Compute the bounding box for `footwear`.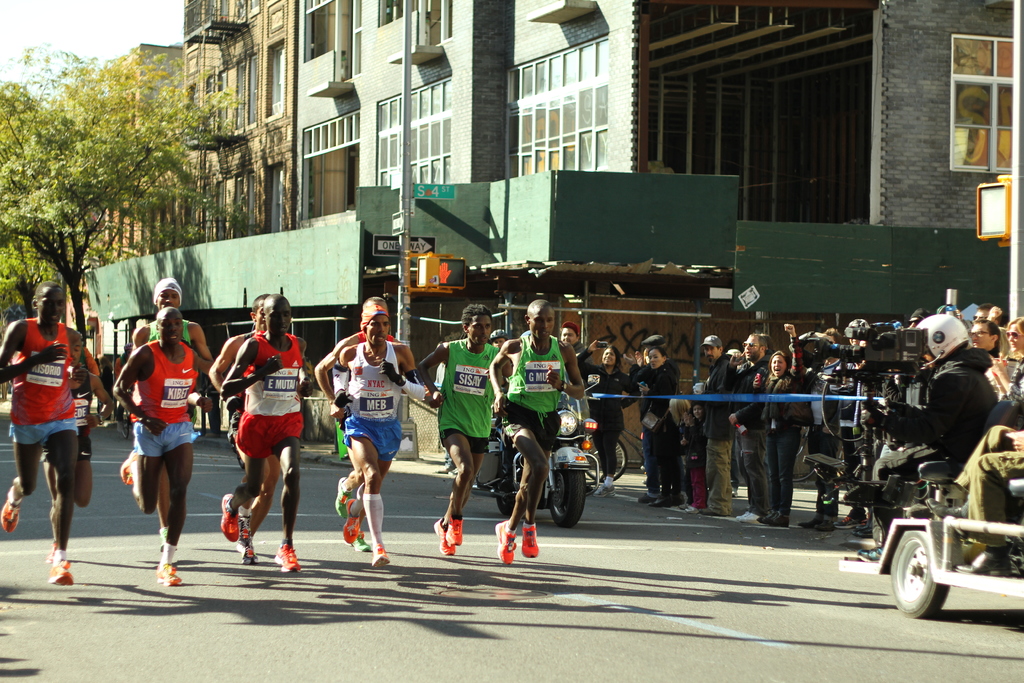
{"left": 858, "top": 545, "right": 883, "bottom": 560}.
